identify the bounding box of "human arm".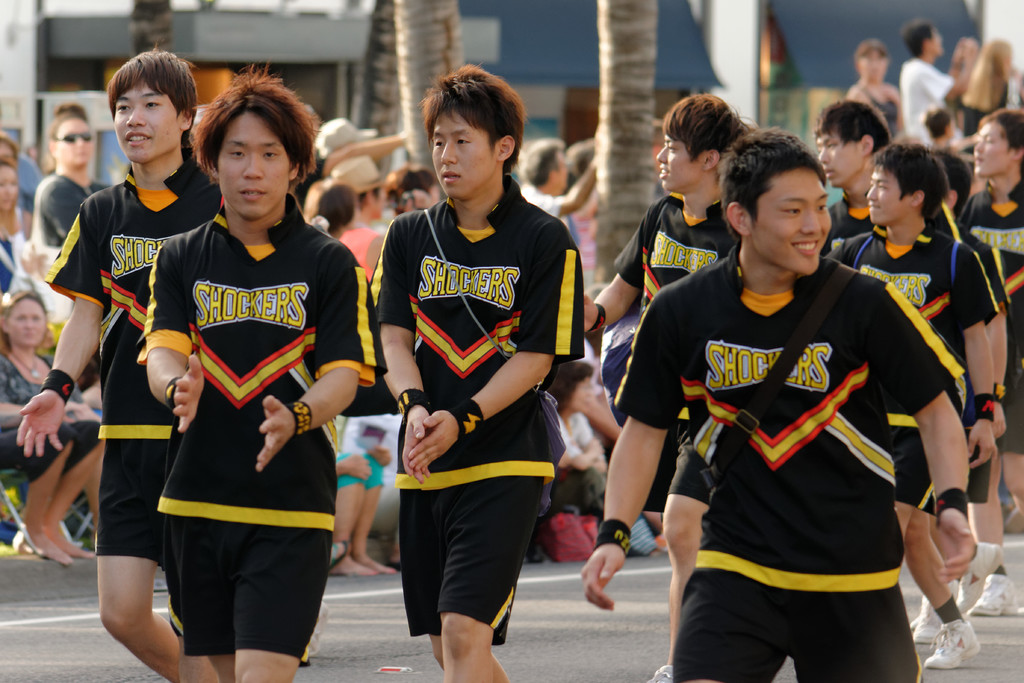
box(581, 195, 664, 333).
